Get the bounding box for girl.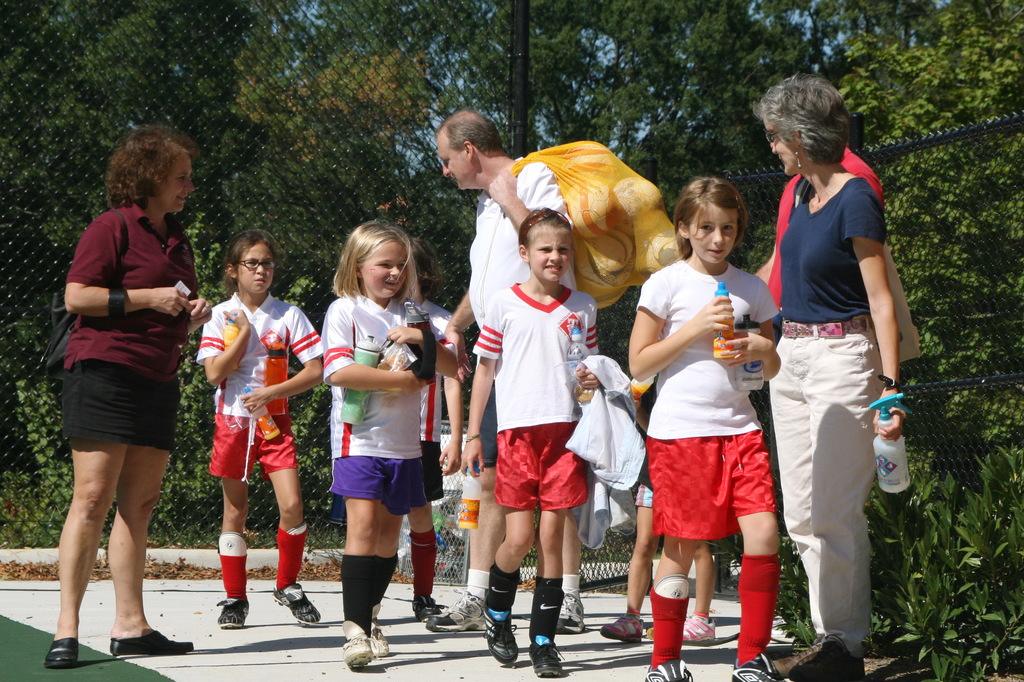
<bbox>196, 229, 318, 626</bbox>.
